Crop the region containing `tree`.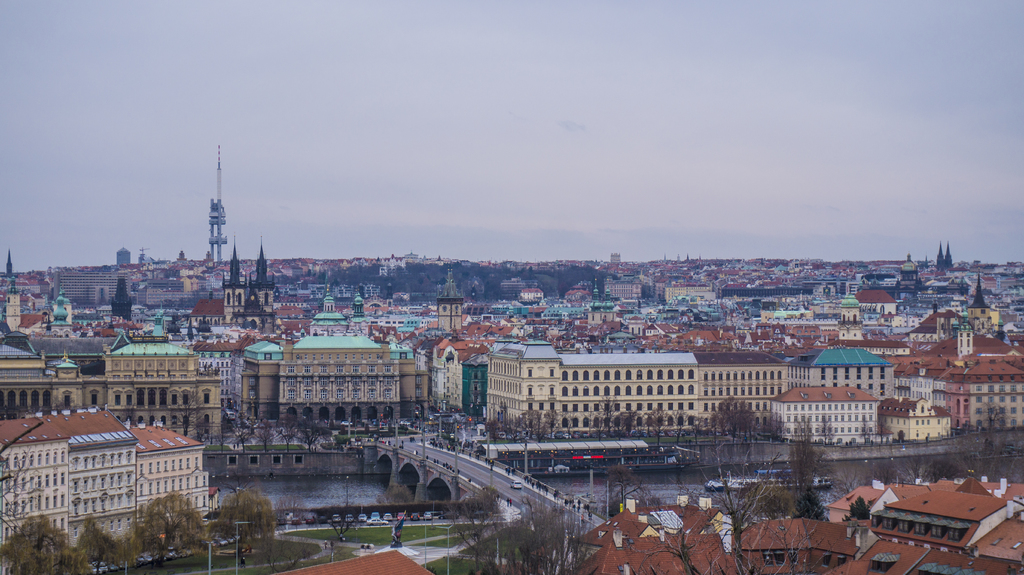
Crop region: l=282, t=421, r=297, b=453.
